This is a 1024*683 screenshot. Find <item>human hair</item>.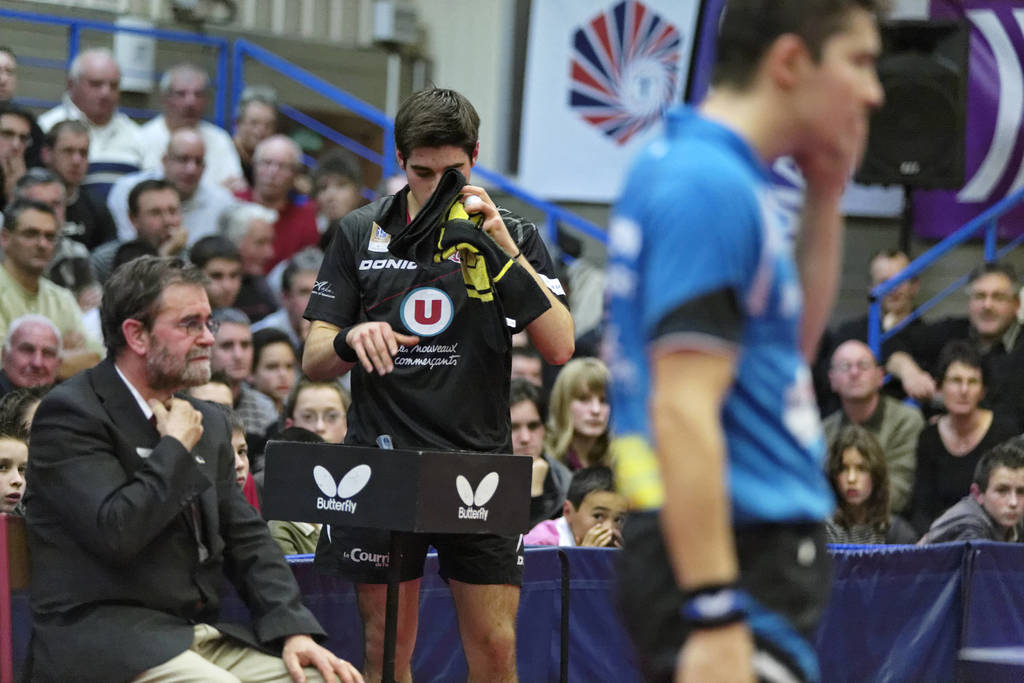
Bounding box: select_region(314, 151, 362, 195).
